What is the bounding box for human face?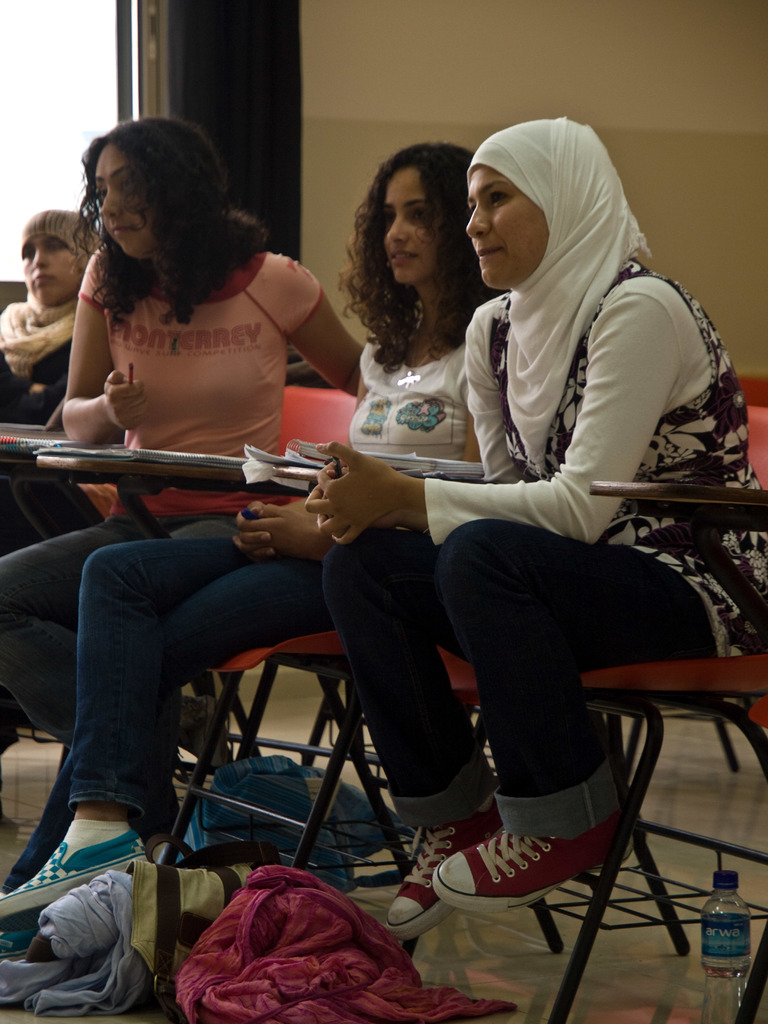
96,148,161,265.
